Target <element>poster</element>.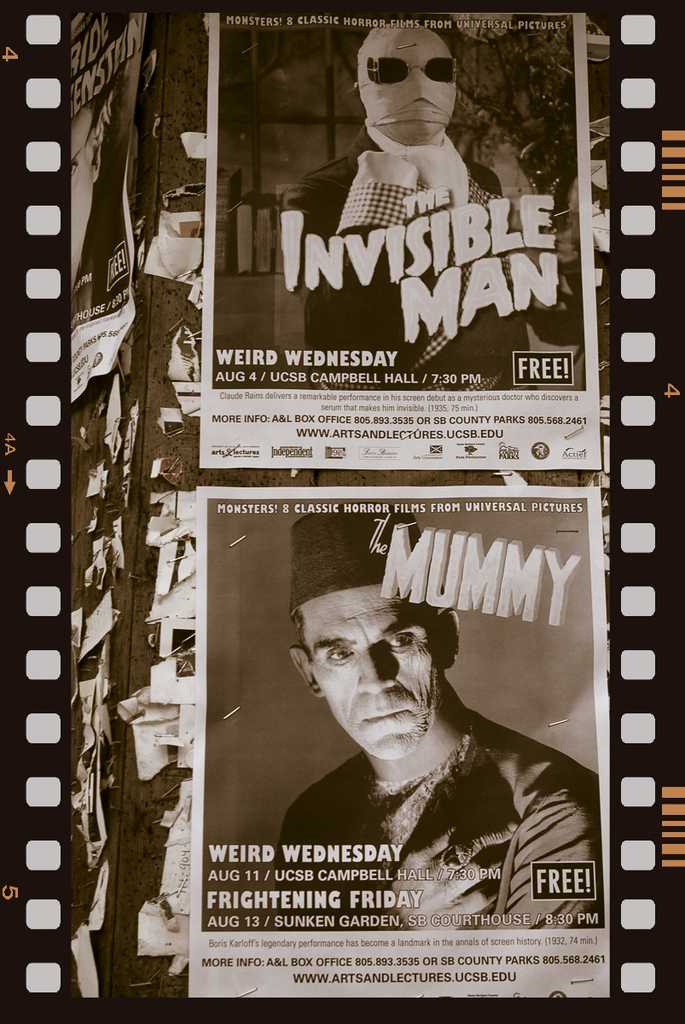
Target region: (x1=193, y1=0, x2=609, y2=468).
